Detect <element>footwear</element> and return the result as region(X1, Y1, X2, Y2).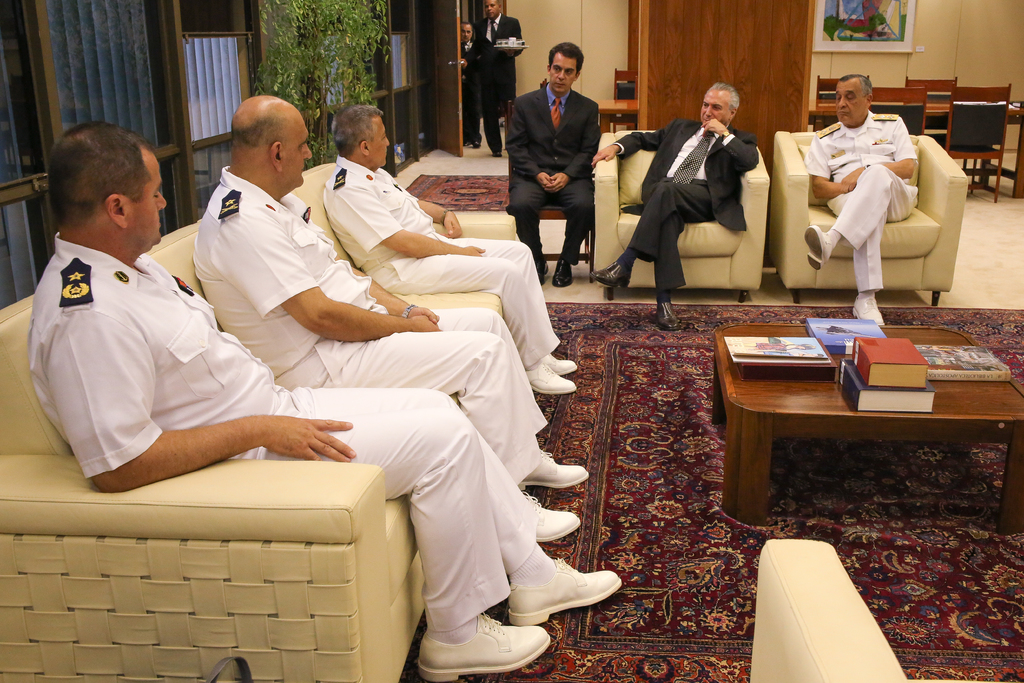
region(852, 299, 885, 331).
